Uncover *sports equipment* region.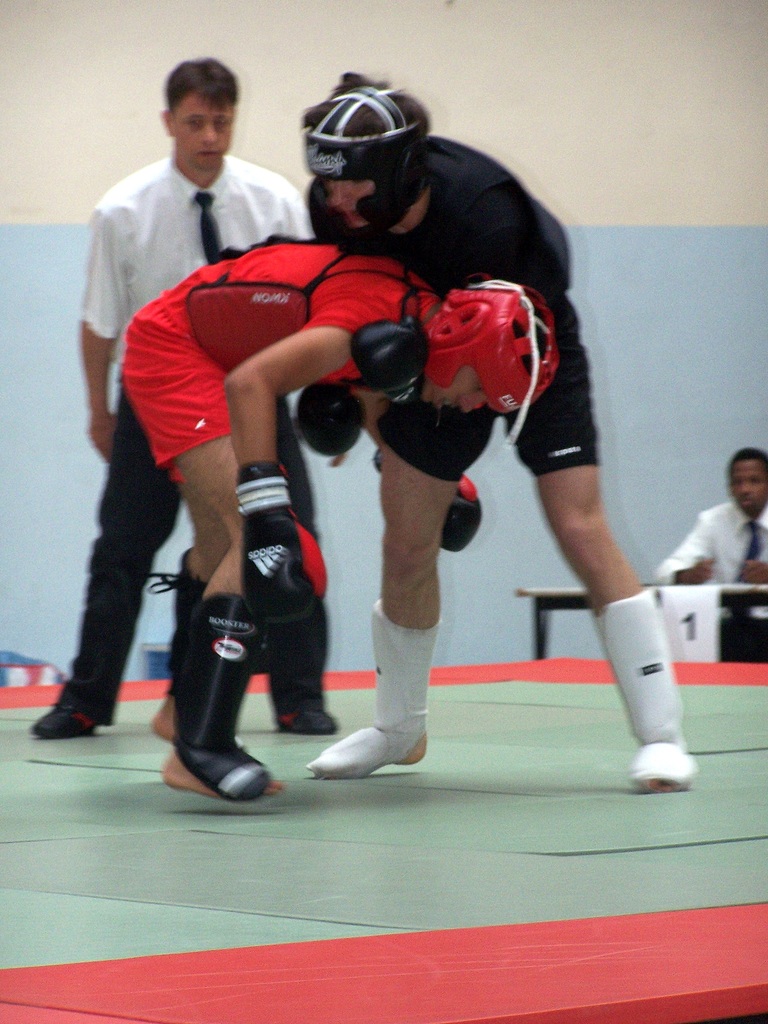
Uncovered: x1=307 y1=599 x2=439 y2=776.
